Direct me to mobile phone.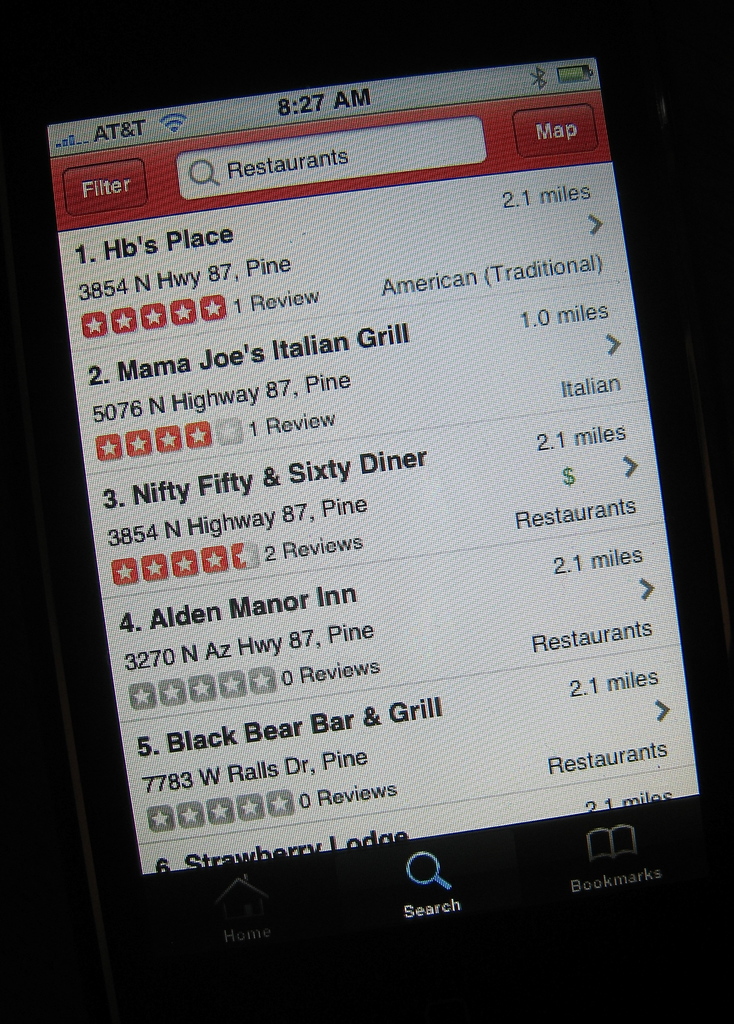
Direction: box(19, 0, 730, 1006).
